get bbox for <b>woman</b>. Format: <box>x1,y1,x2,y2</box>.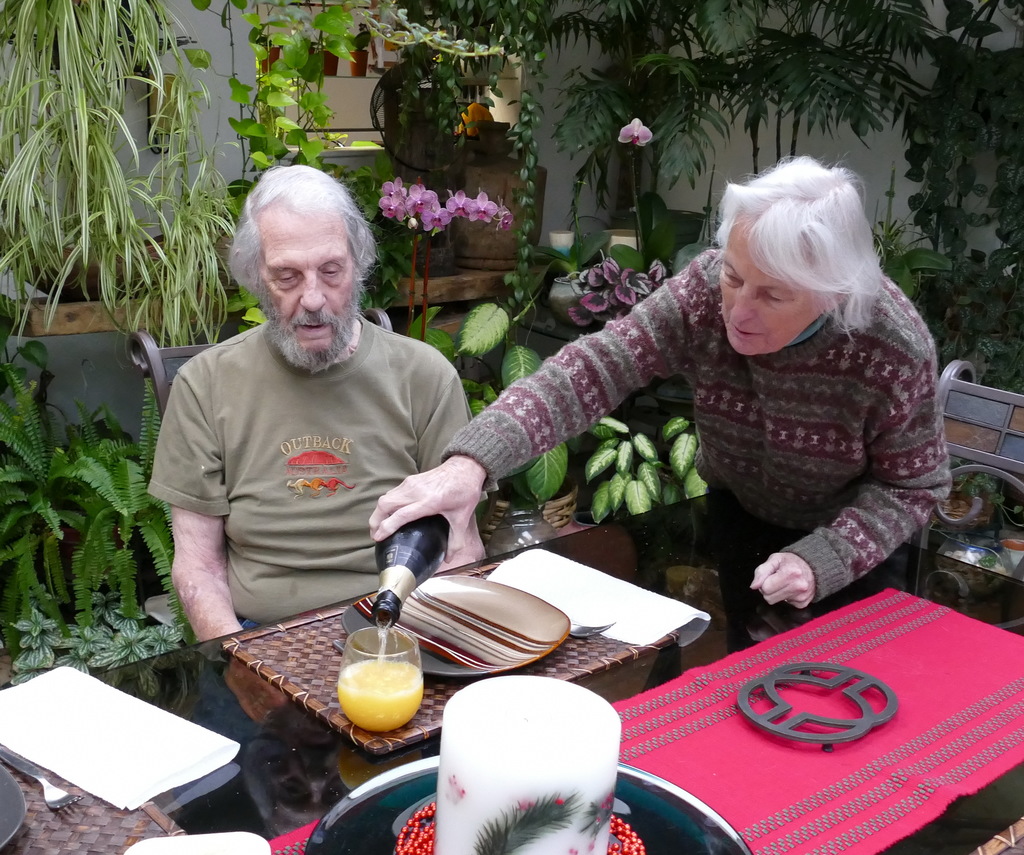
<box>366,154,952,612</box>.
